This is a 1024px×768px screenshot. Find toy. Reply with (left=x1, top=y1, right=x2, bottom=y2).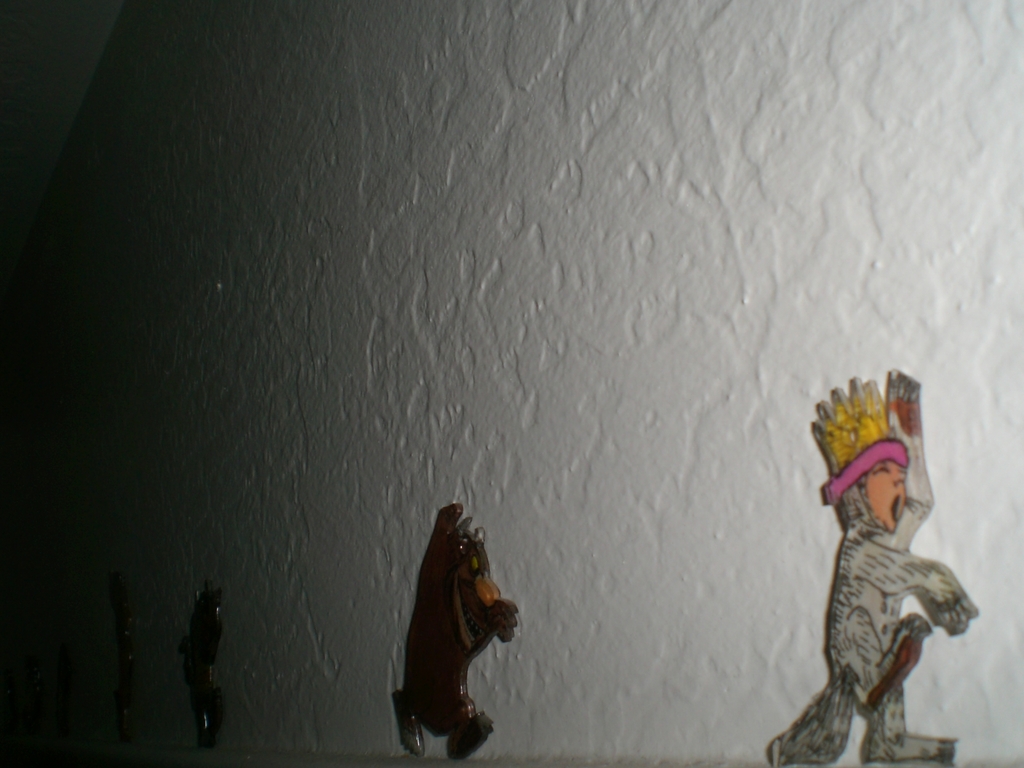
(left=387, top=502, right=517, bottom=755).
